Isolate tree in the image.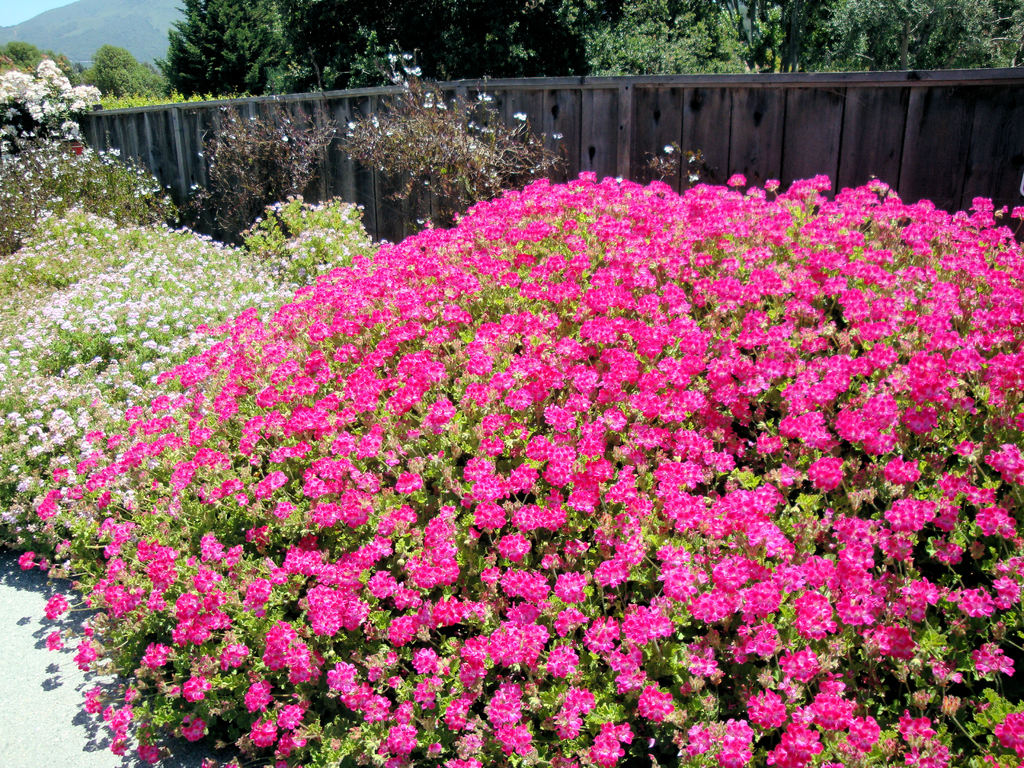
Isolated region: detection(152, 0, 291, 95).
